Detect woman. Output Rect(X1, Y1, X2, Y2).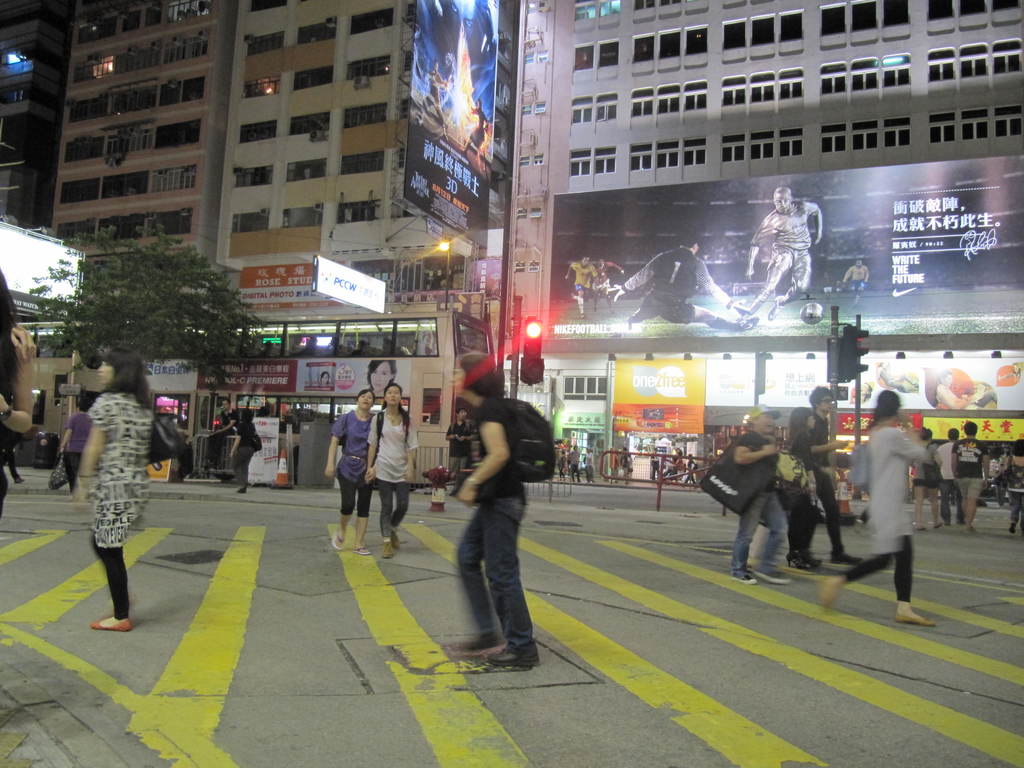
Rect(433, 375, 555, 670).
